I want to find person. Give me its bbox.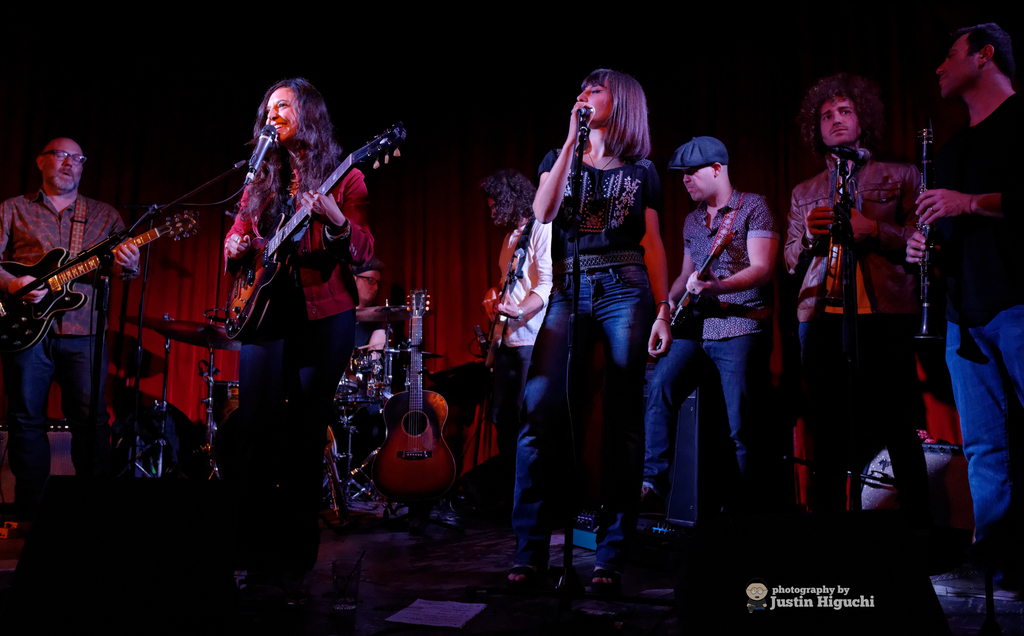
349,260,387,356.
